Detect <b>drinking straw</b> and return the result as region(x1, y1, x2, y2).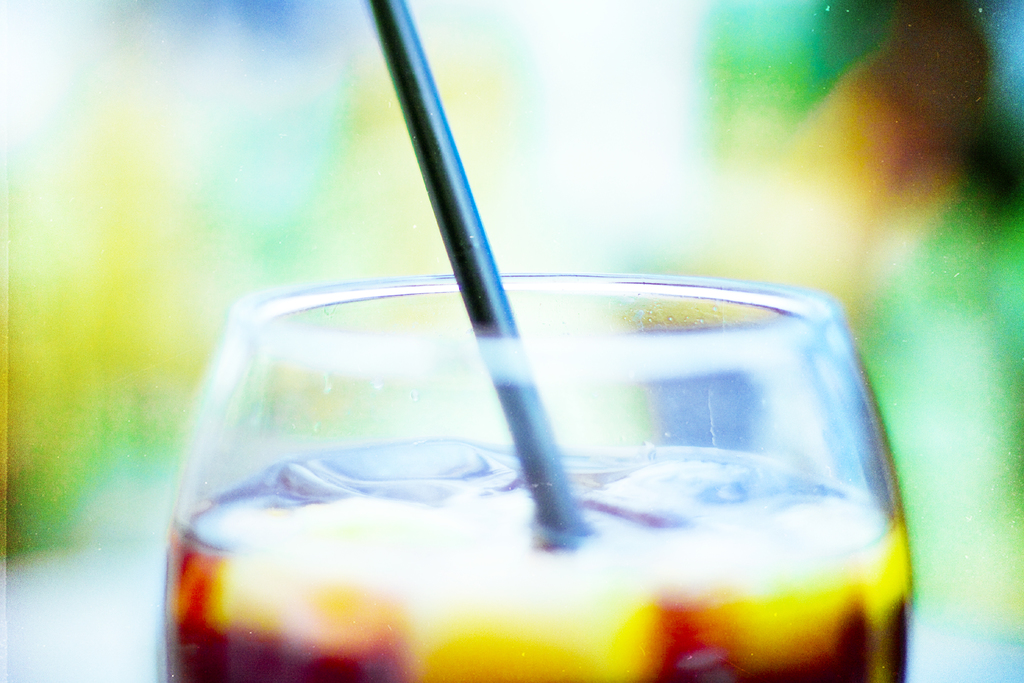
region(361, 0, 589, 537).
